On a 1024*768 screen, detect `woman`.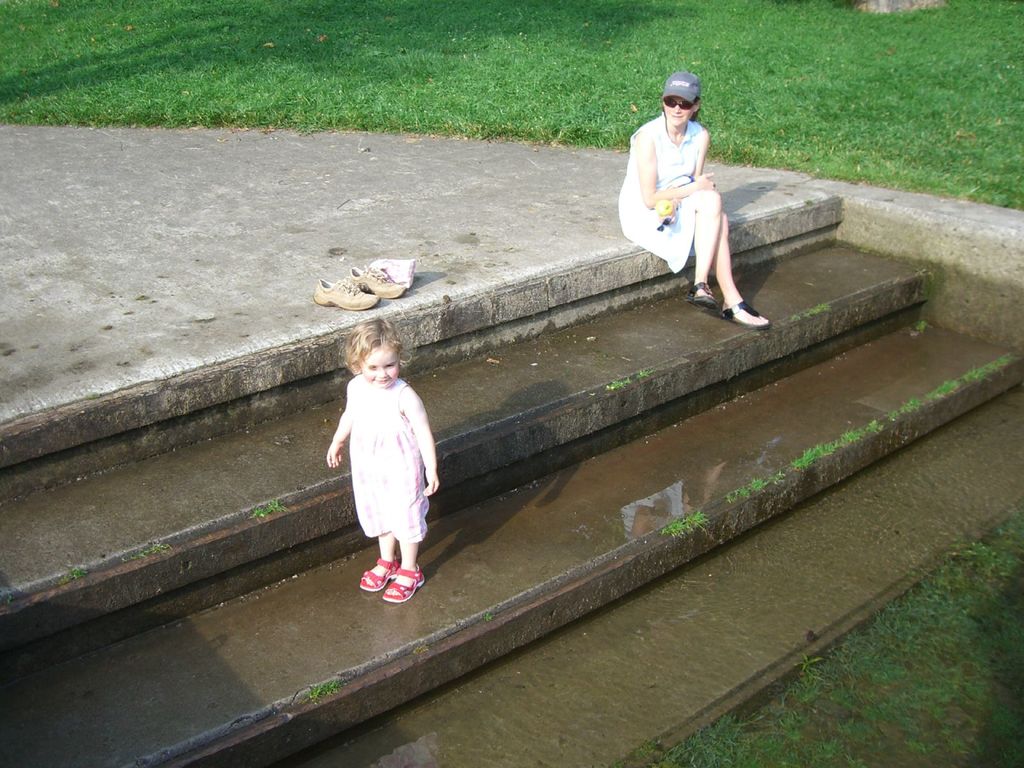
BBox(625, 84, 754, 317).
